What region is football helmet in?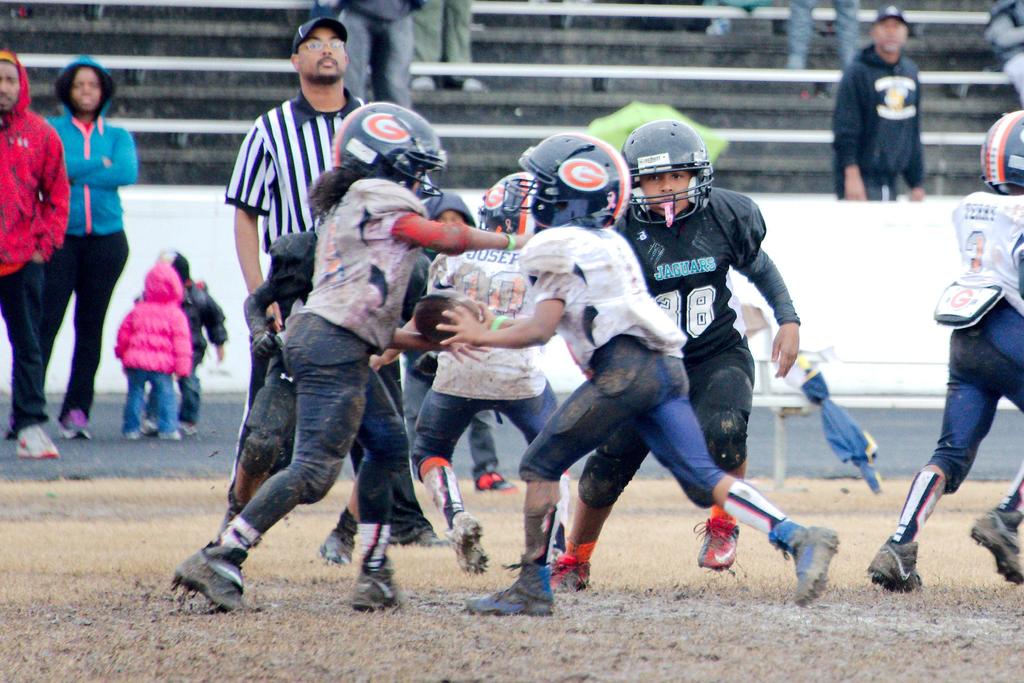
322/92/453/209.
